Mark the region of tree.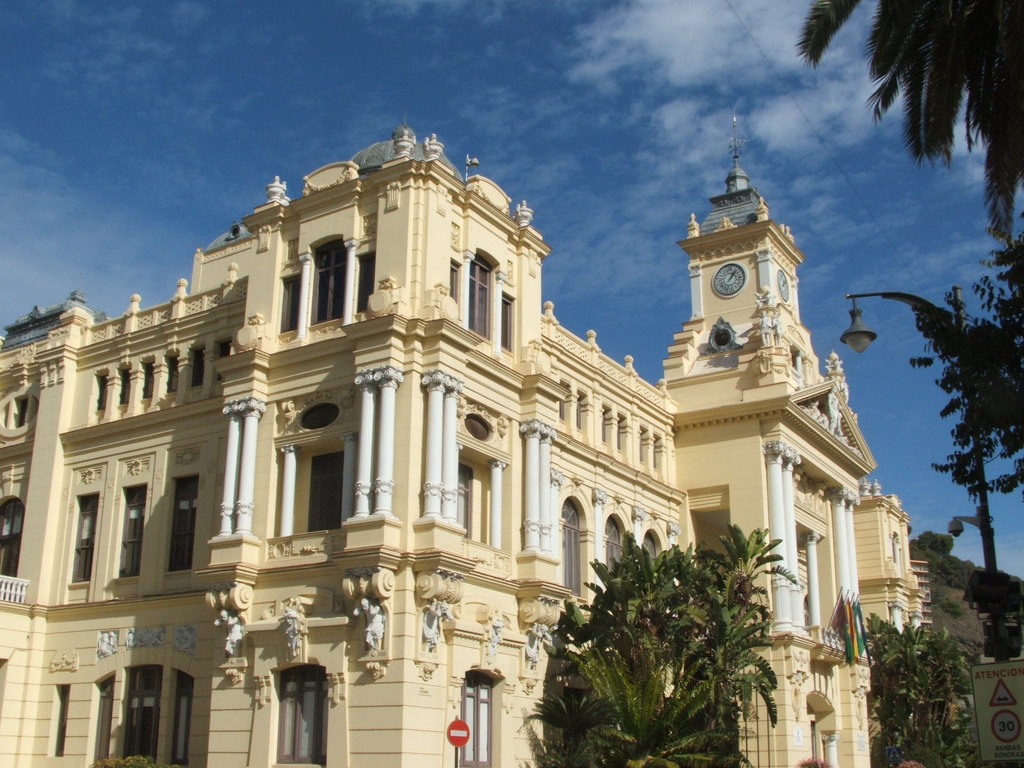
Region: bbox(902, 222, 1023, 660).
